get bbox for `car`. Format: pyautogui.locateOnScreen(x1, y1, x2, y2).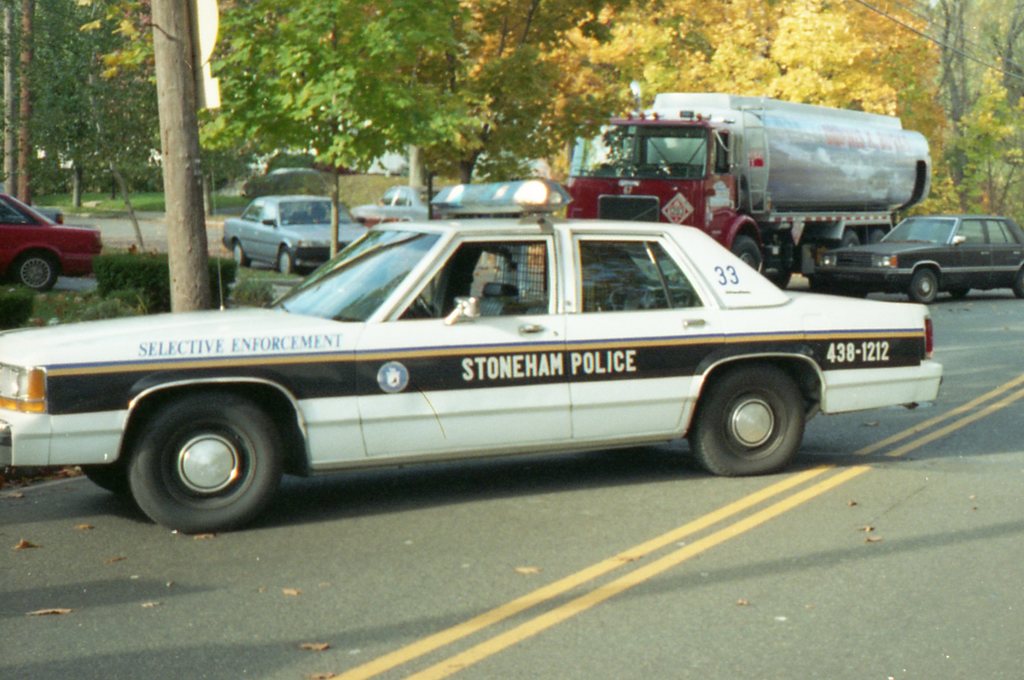
pyautogui.locateOnScreen(819, 215, 1023, 304).
